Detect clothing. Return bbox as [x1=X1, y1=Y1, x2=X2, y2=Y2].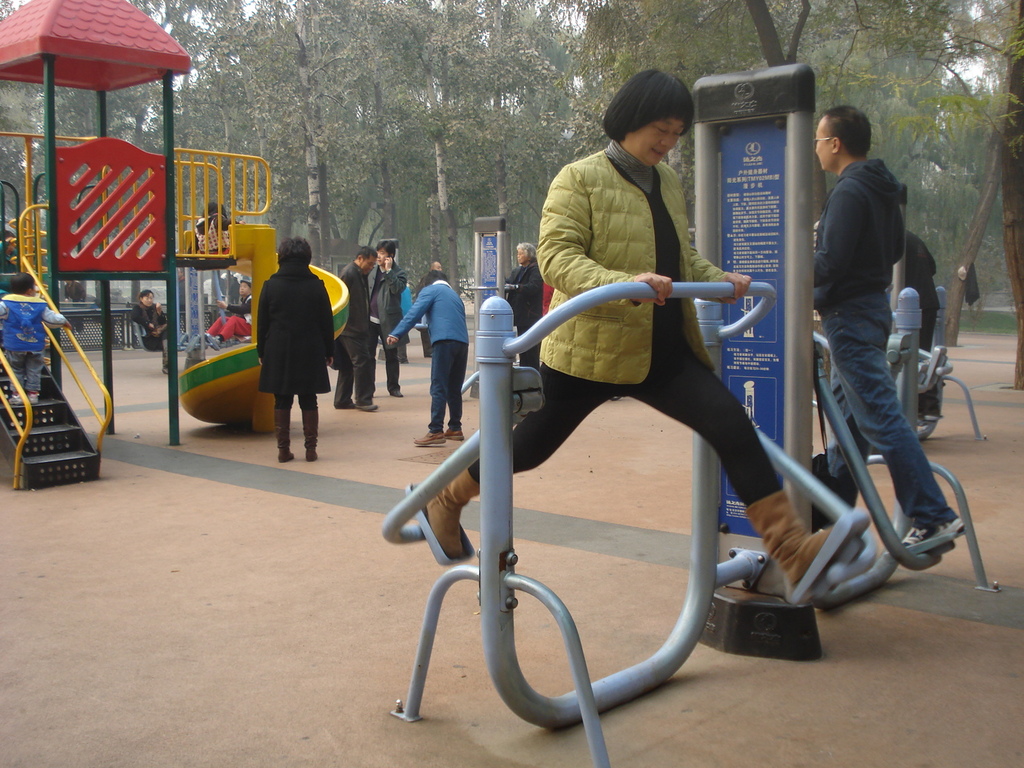
[x1=368, y1=260, x2=404, y2=393].
